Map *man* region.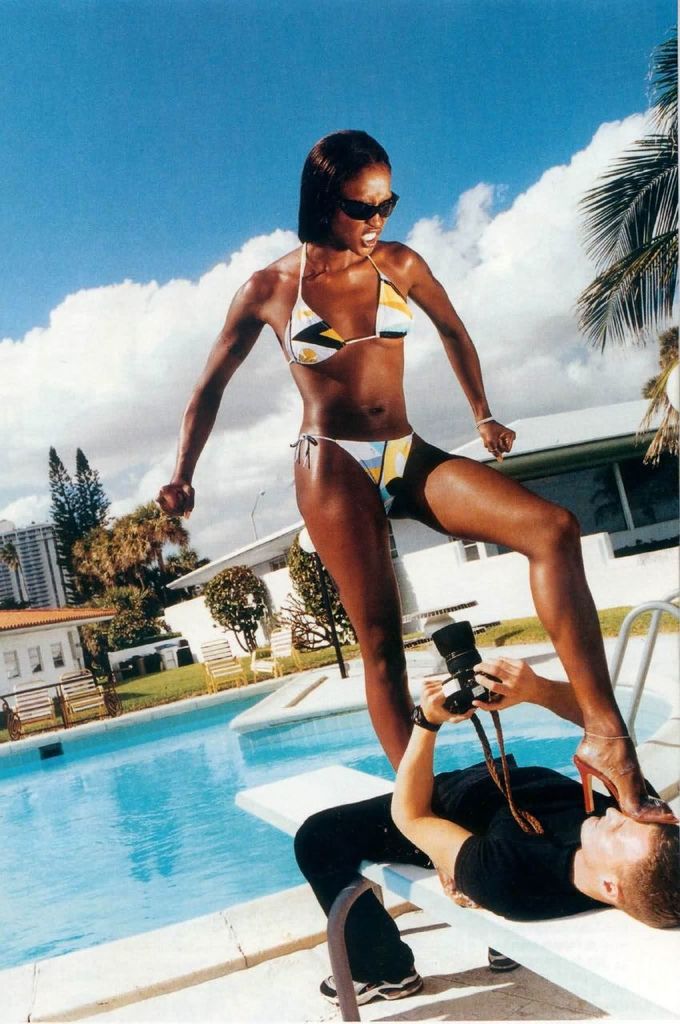
Mapped to [287,753,679,1004].
